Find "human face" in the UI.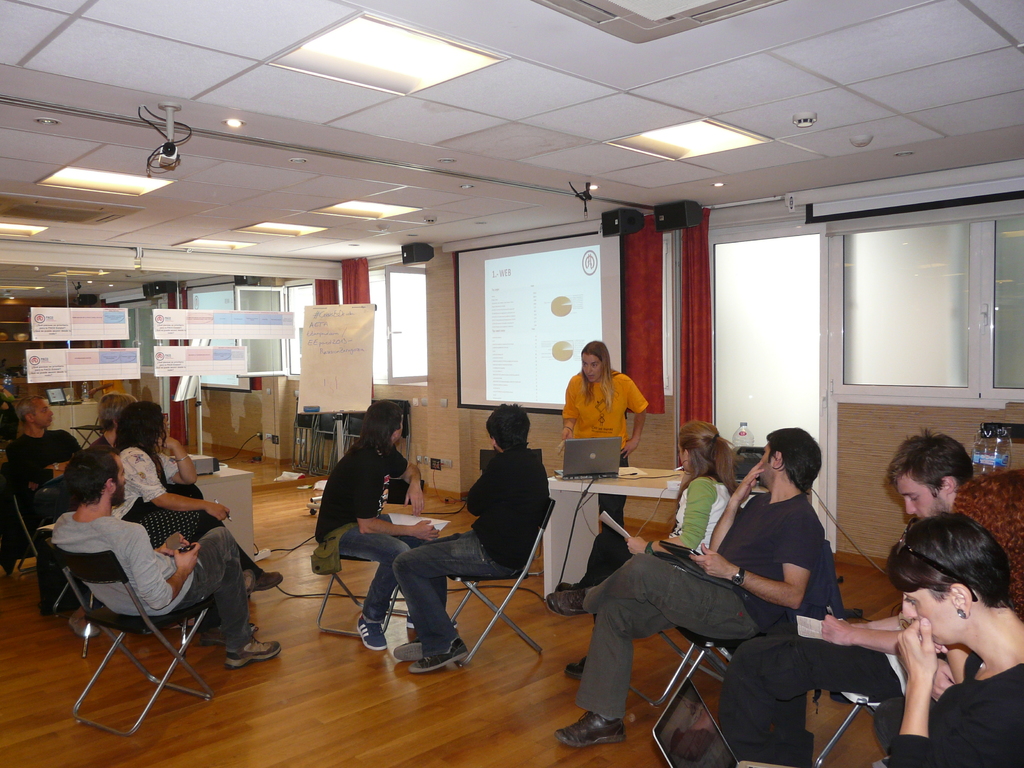
UI element at bbox=[583, 352, 603, 383].
